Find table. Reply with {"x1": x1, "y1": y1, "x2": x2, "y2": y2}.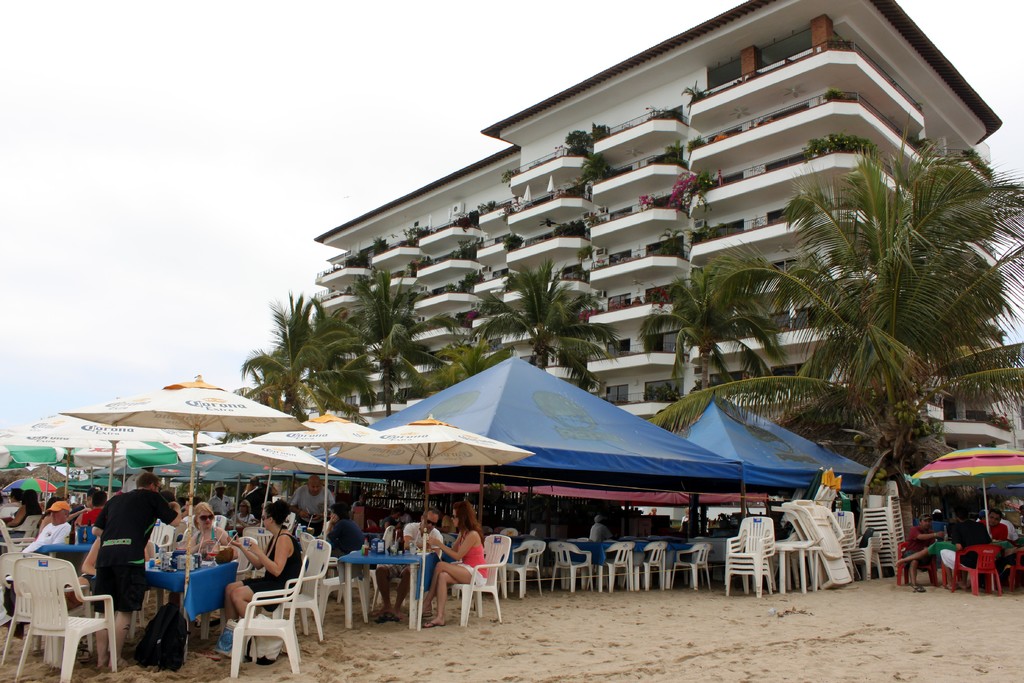
{"x1": 686, "y1": 534, "x2": 731, "y2": 573}.
